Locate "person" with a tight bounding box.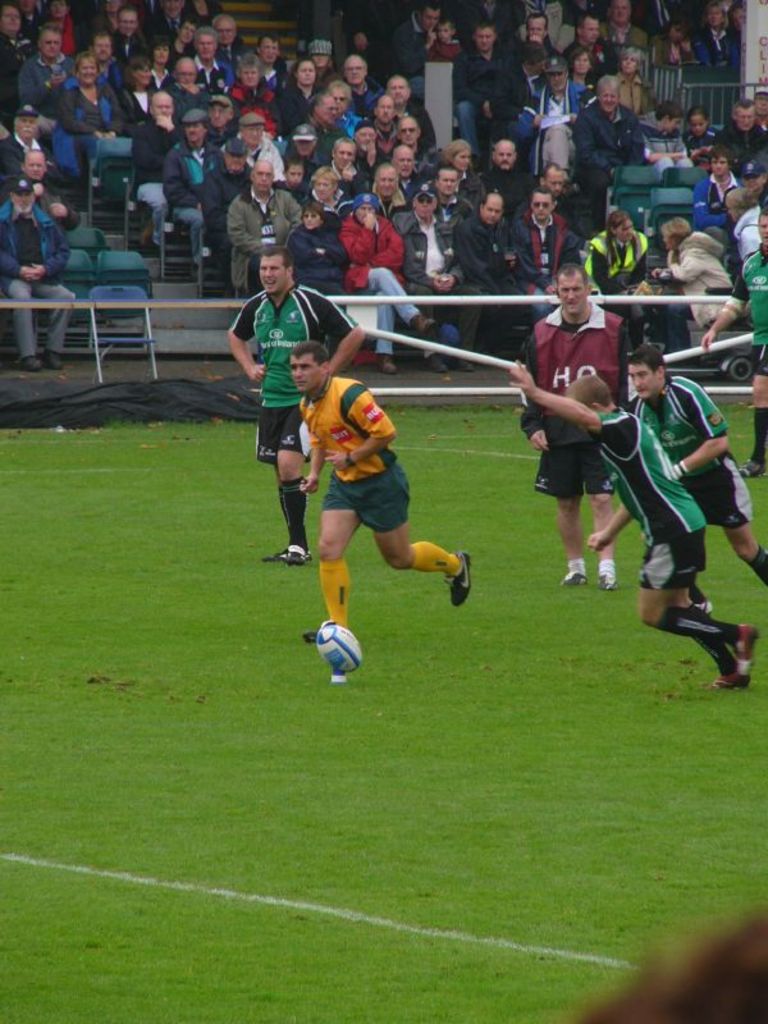
[left=453, top=197, right=521, bottom=383].
